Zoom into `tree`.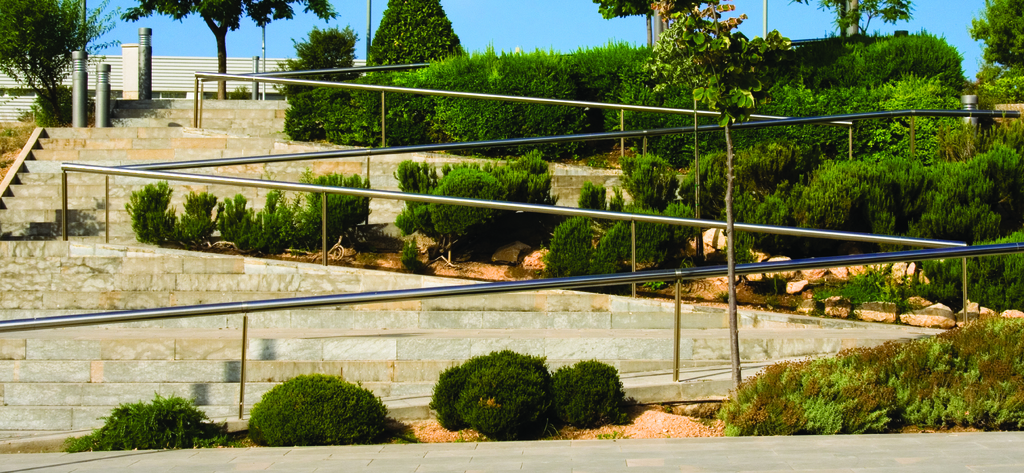
Zoom target: 123, 0, 341, 94.
